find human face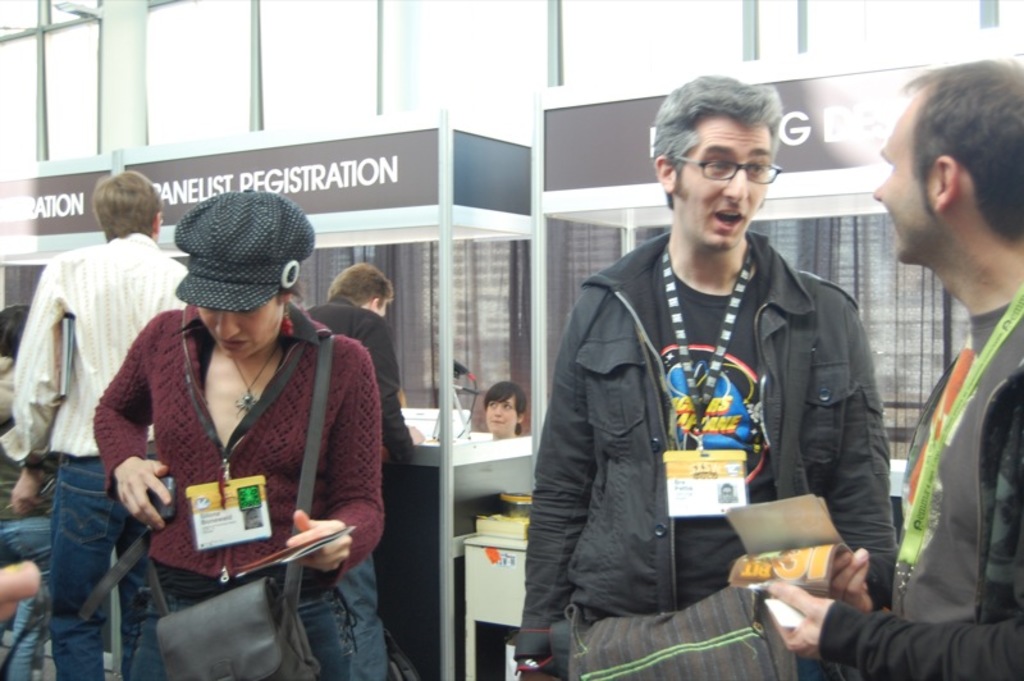
672:113:772:252
